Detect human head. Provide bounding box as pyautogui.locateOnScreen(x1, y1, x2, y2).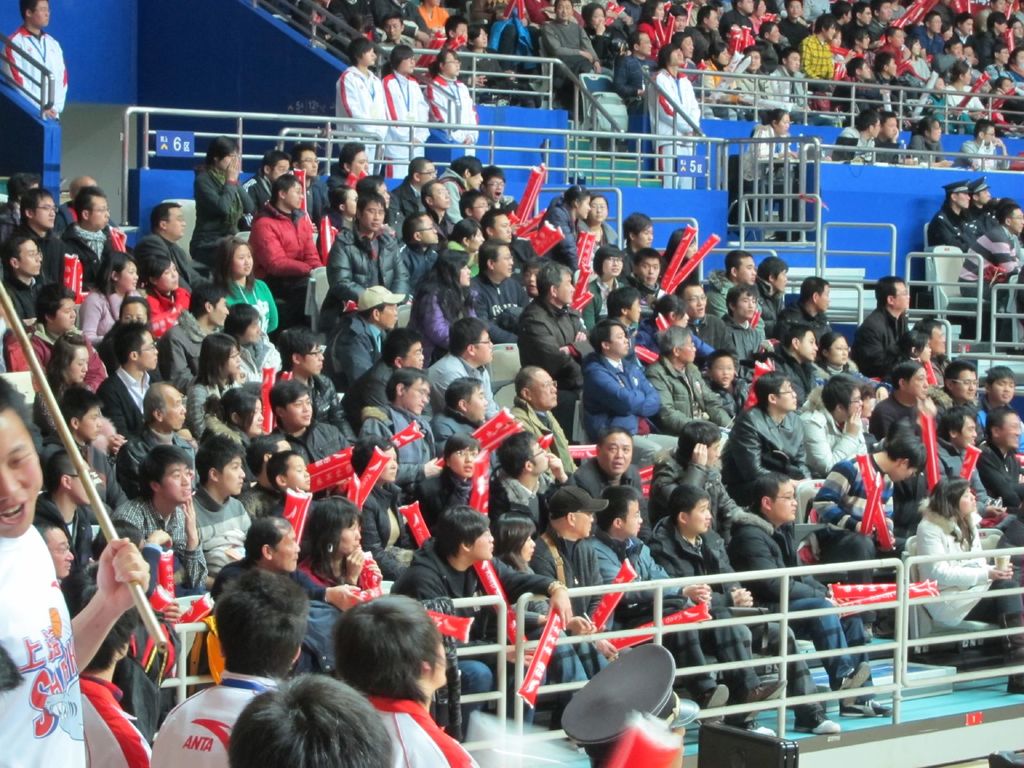
pyautogui.locateOnScreen(844, 57, 874, 83).
